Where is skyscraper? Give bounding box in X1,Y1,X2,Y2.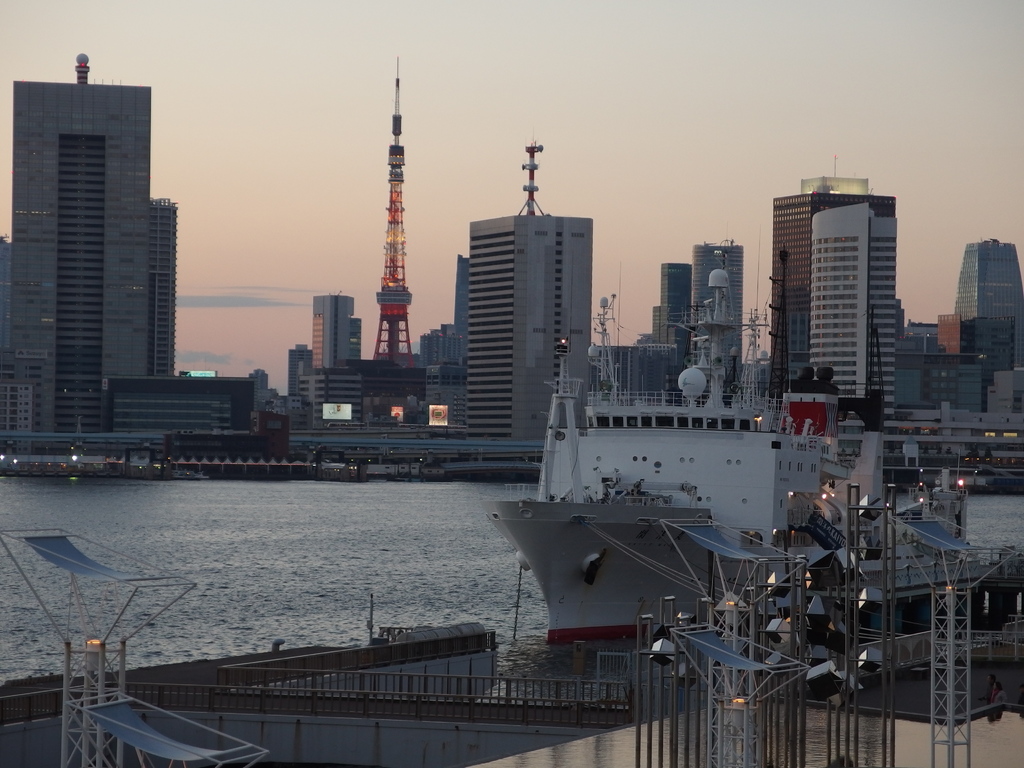
652,237,753,406.
